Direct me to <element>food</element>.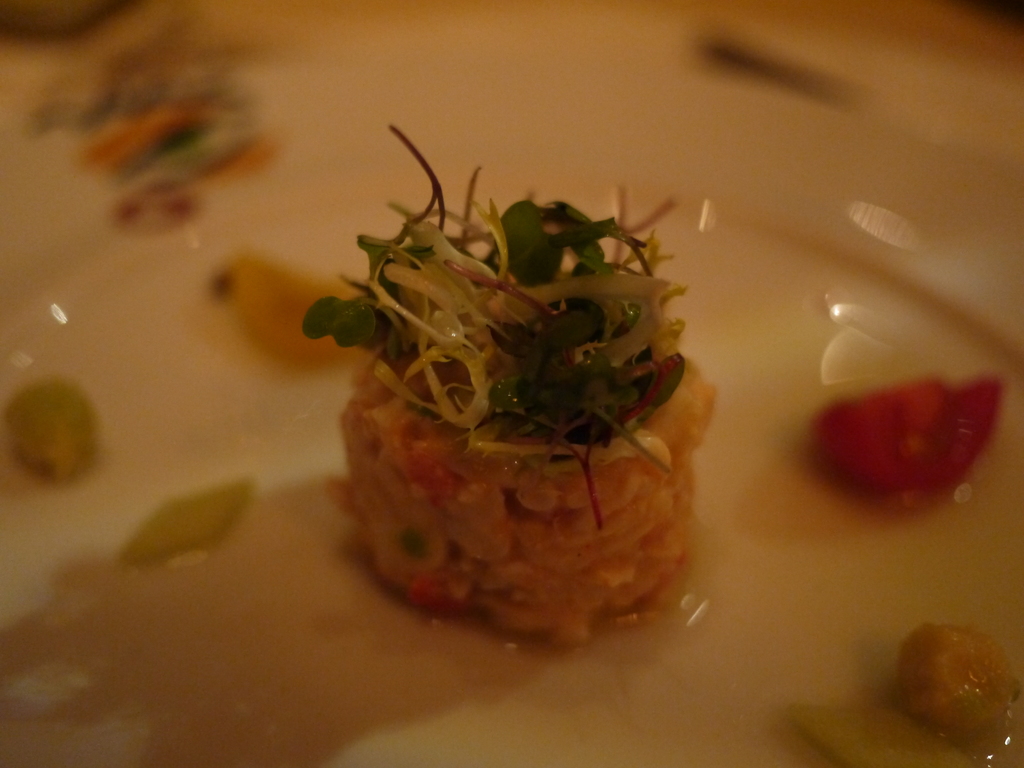
Direction: rect(300, 122, 718, 646).
